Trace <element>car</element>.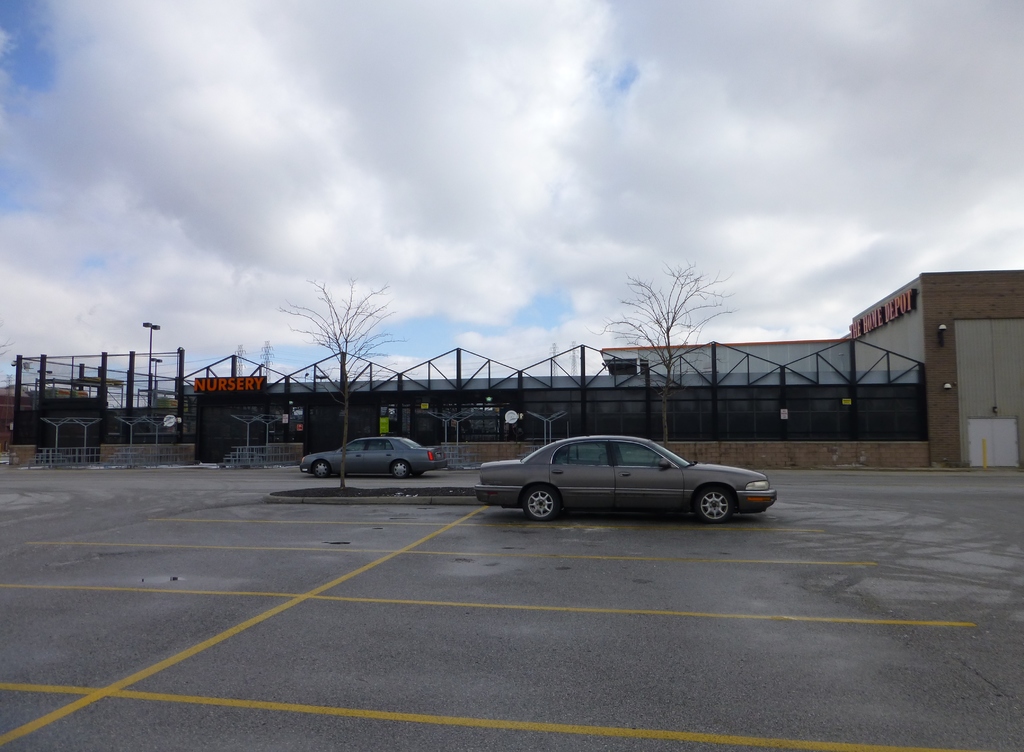
Traced to (x1=479, y1=432, x2=762, y2=530).
